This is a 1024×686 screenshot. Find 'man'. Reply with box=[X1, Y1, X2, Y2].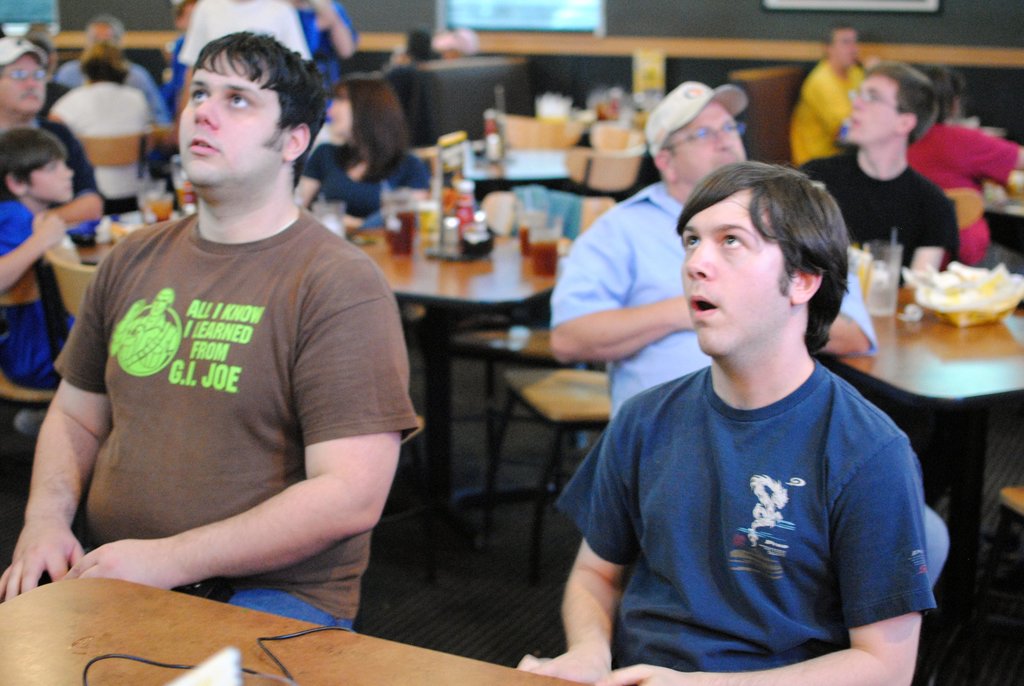
box=[788, 24, 869, 167].
